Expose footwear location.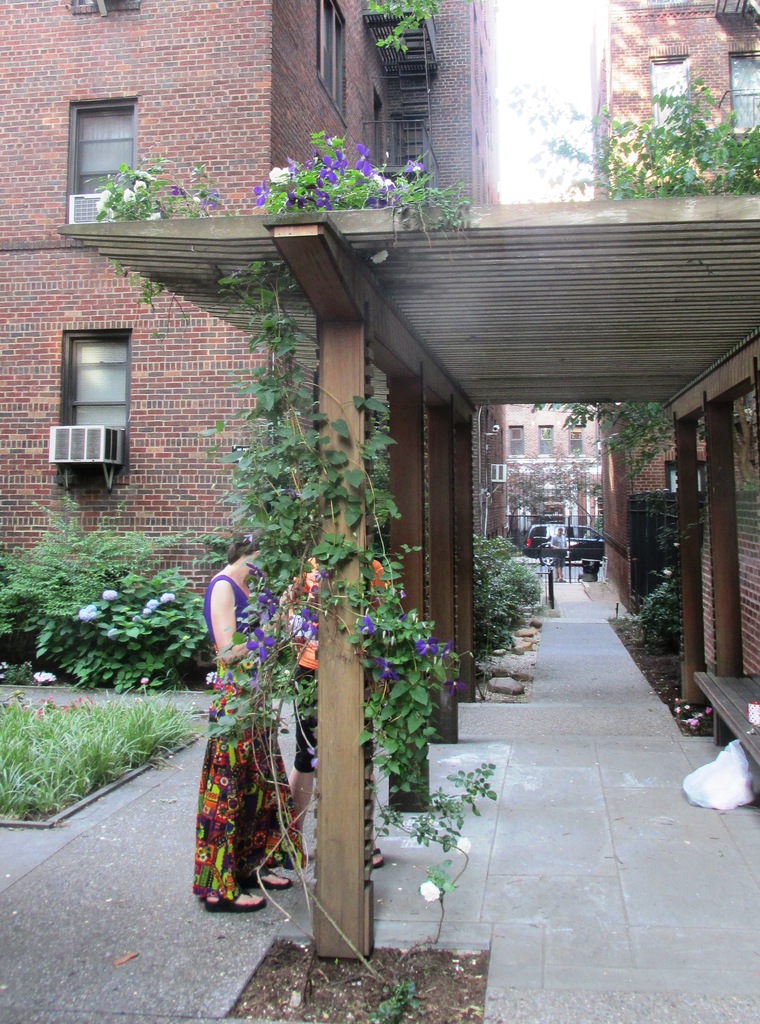
Exposed at 205:894:271:910.
